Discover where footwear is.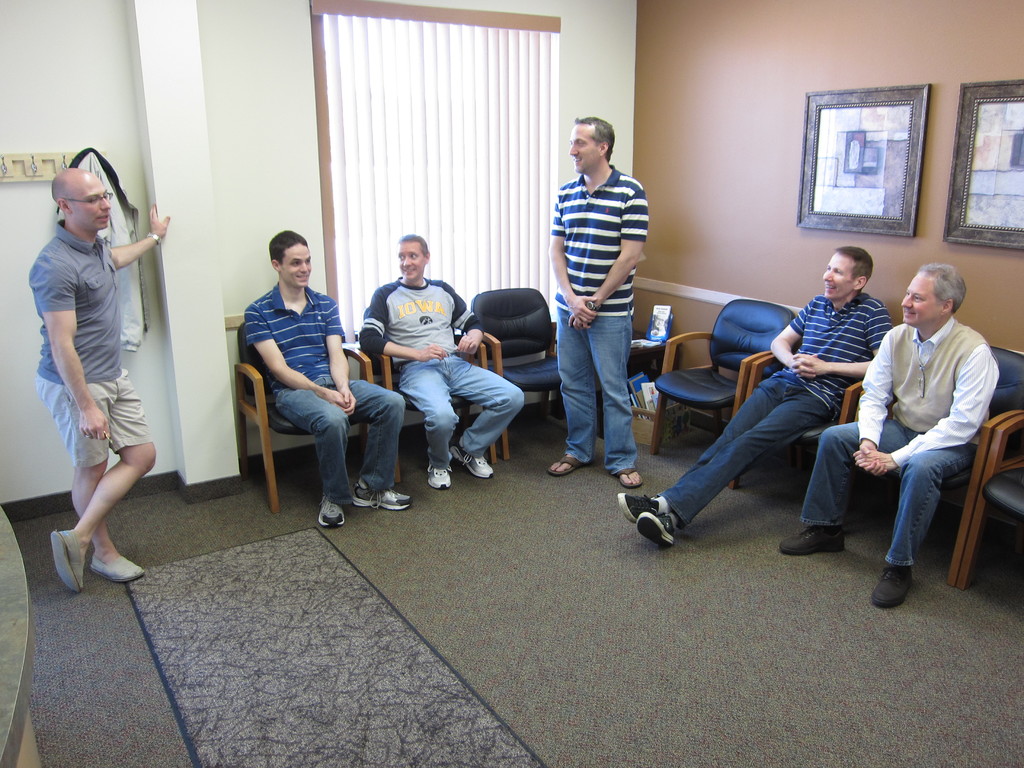
Discovered at select_region(351, 479, 413, 511).
